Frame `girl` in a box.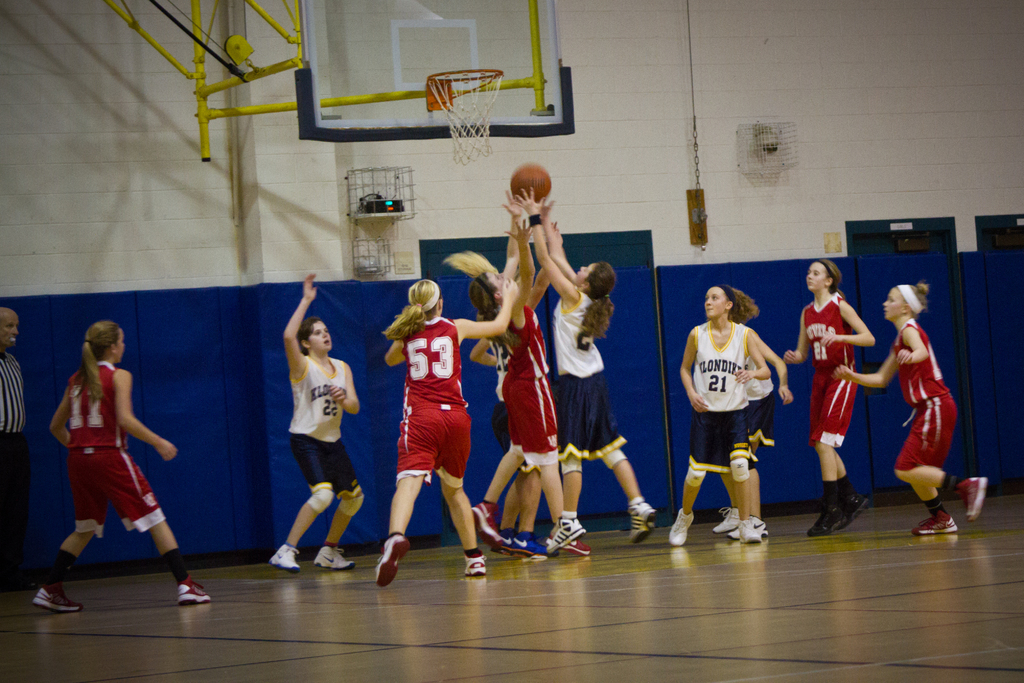
666 285 772 547.
